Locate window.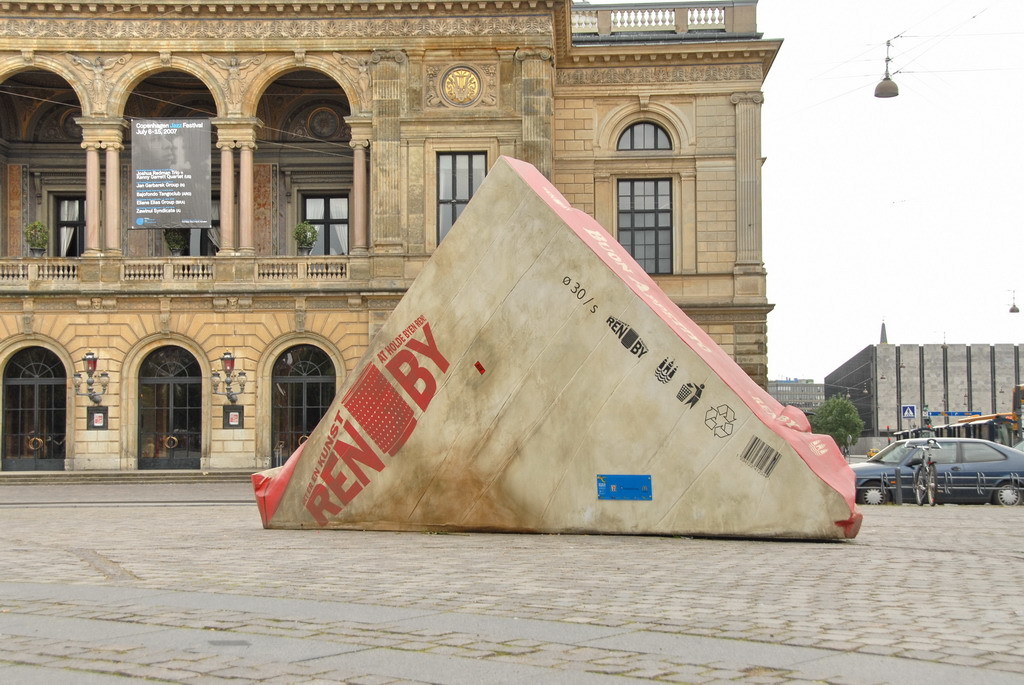
Bounding box: [51,193,85,257].
